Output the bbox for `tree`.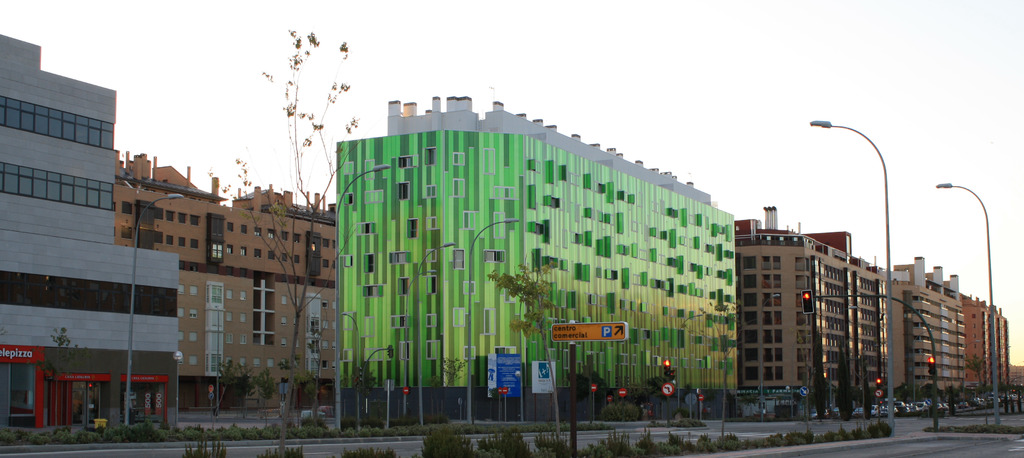
select_region(837, 345, 856, 421).
